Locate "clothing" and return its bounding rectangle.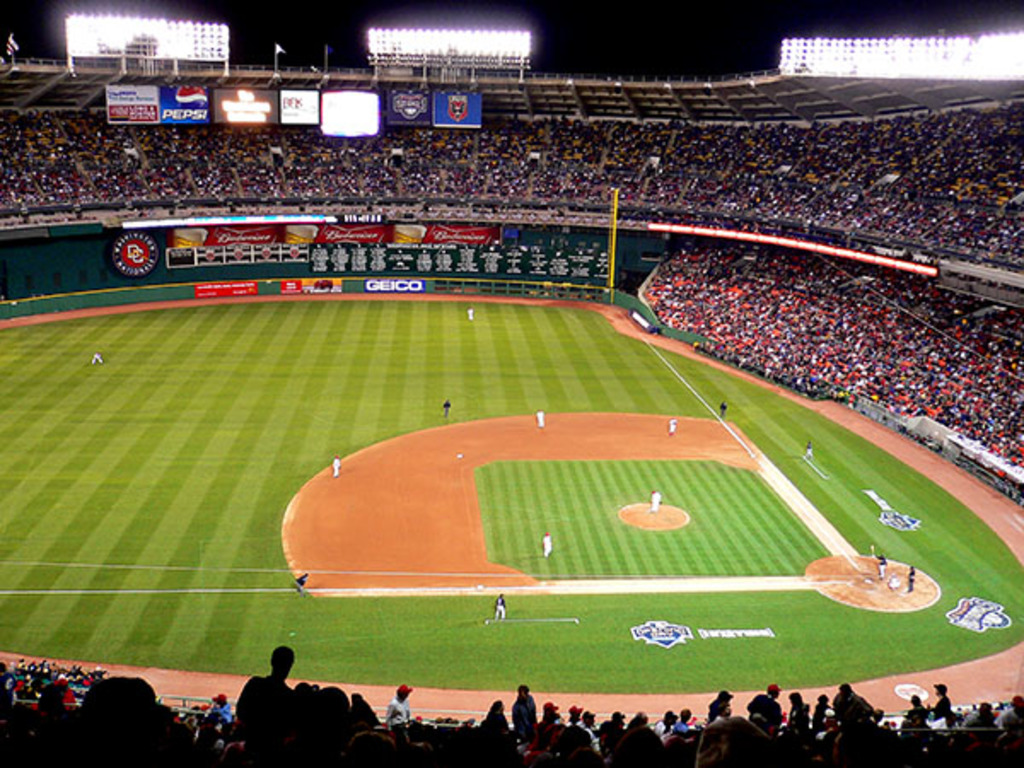
[649,493,659,510].
